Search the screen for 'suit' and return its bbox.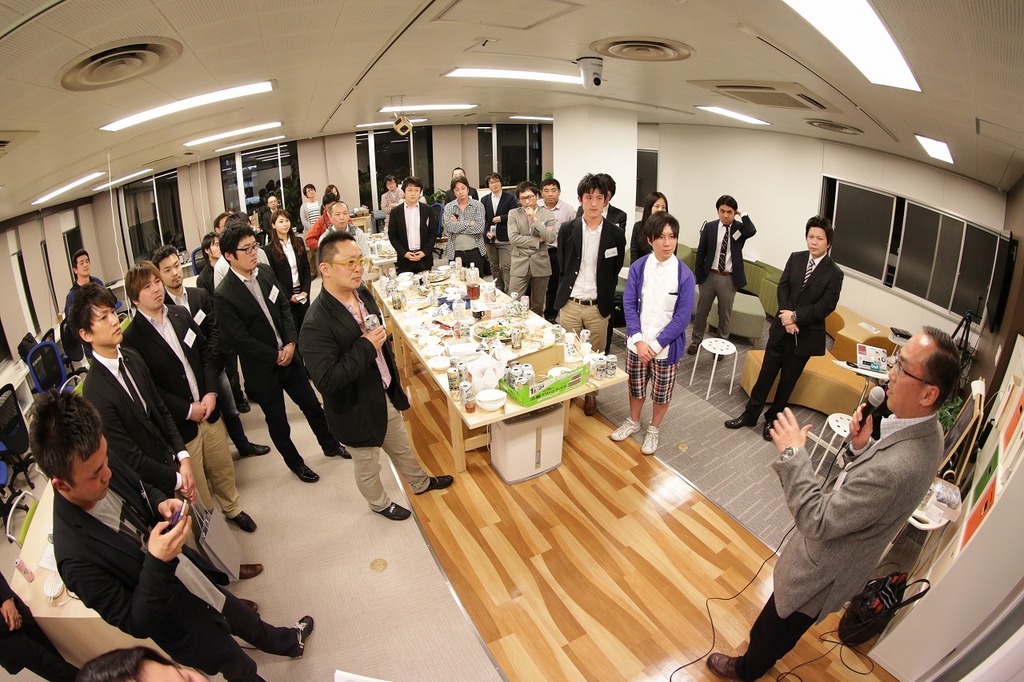
Found: [481, 183, 518, 289].
